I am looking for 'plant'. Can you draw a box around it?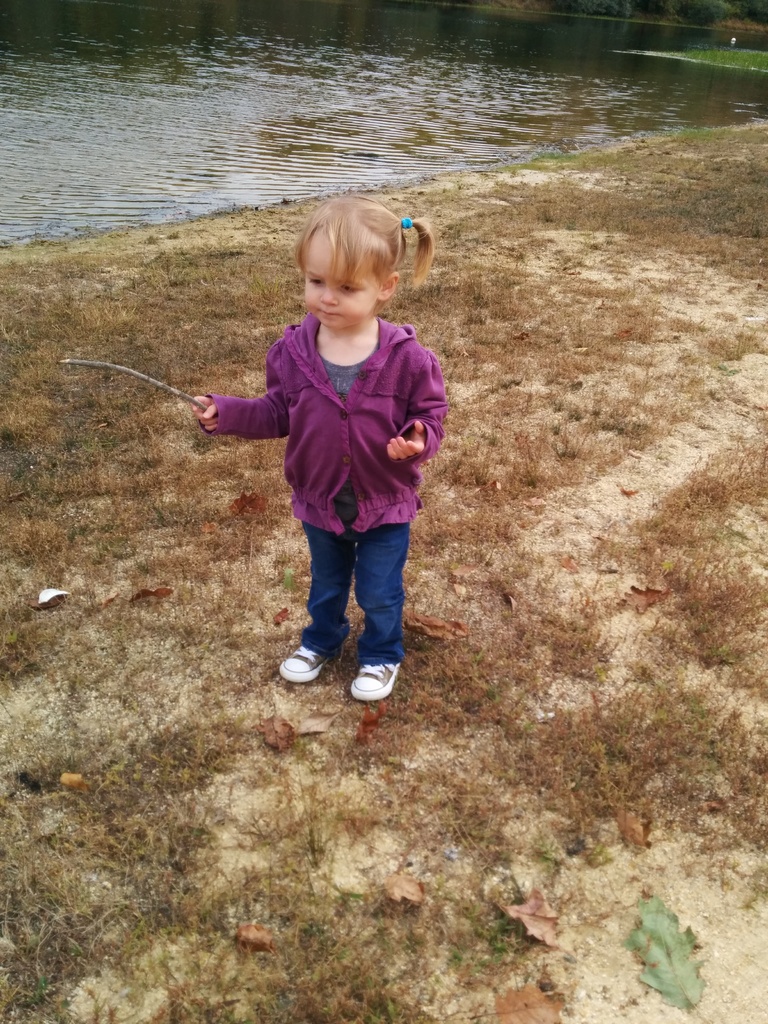
Sure, the bounding box is l=639, t=0, r=675, b=24.
